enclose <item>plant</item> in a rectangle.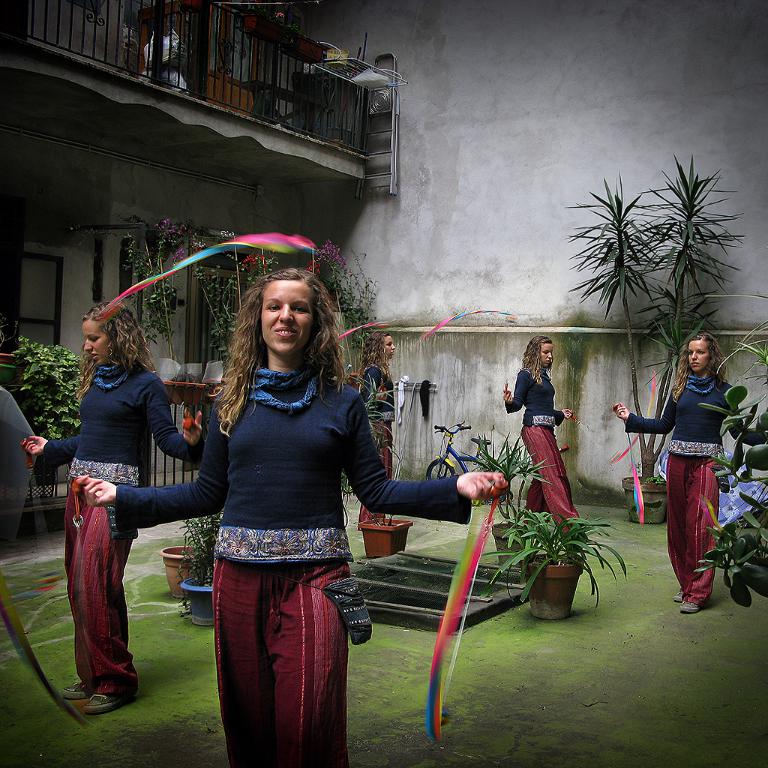
<box>196,224,248,383</box>.
